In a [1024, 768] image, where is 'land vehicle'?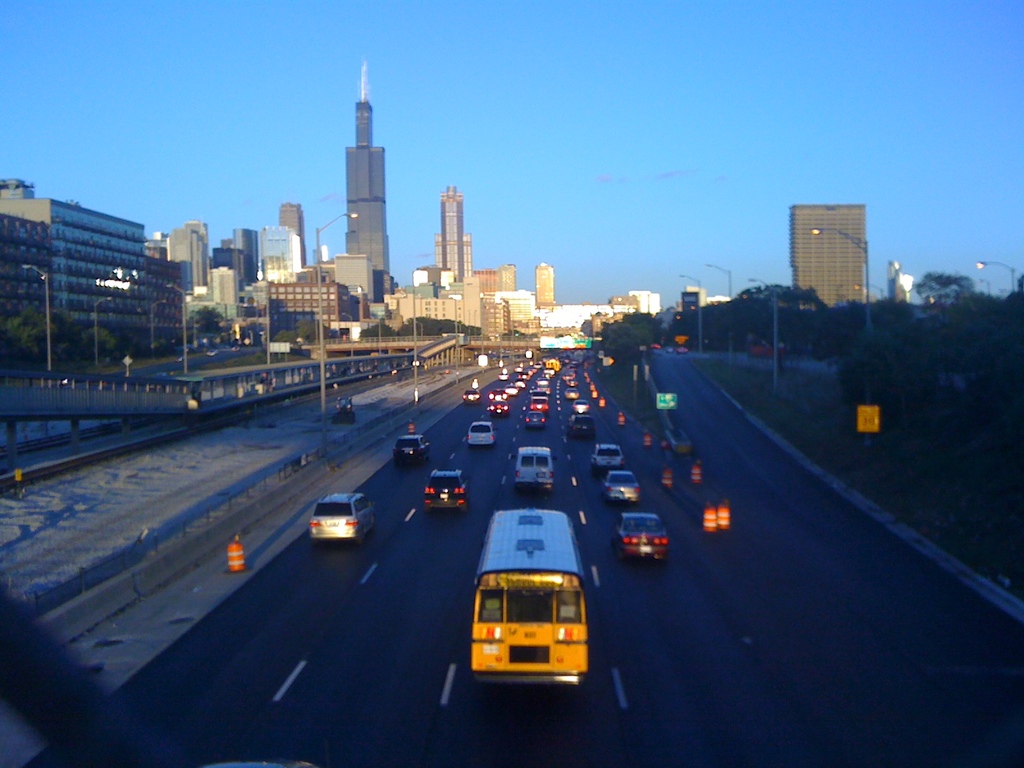
select_region(566, 411, 598, 442).
